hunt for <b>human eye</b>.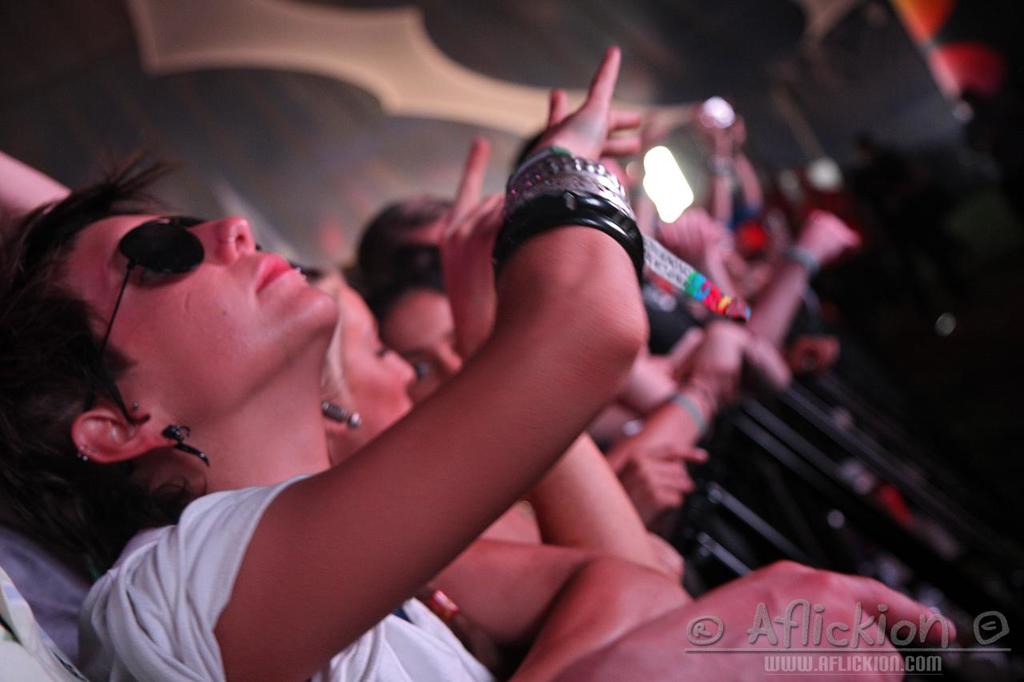
Hunted down at left=415, top=358, right=427, bottom=376.
